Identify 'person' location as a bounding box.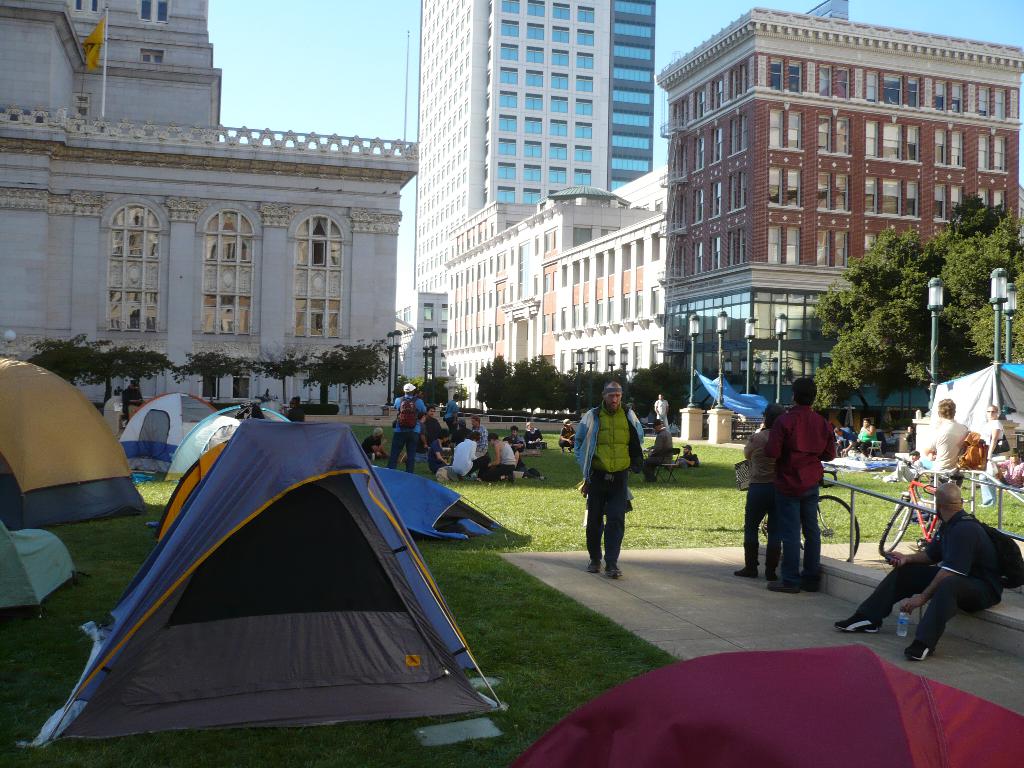
[452,430,493,476].
